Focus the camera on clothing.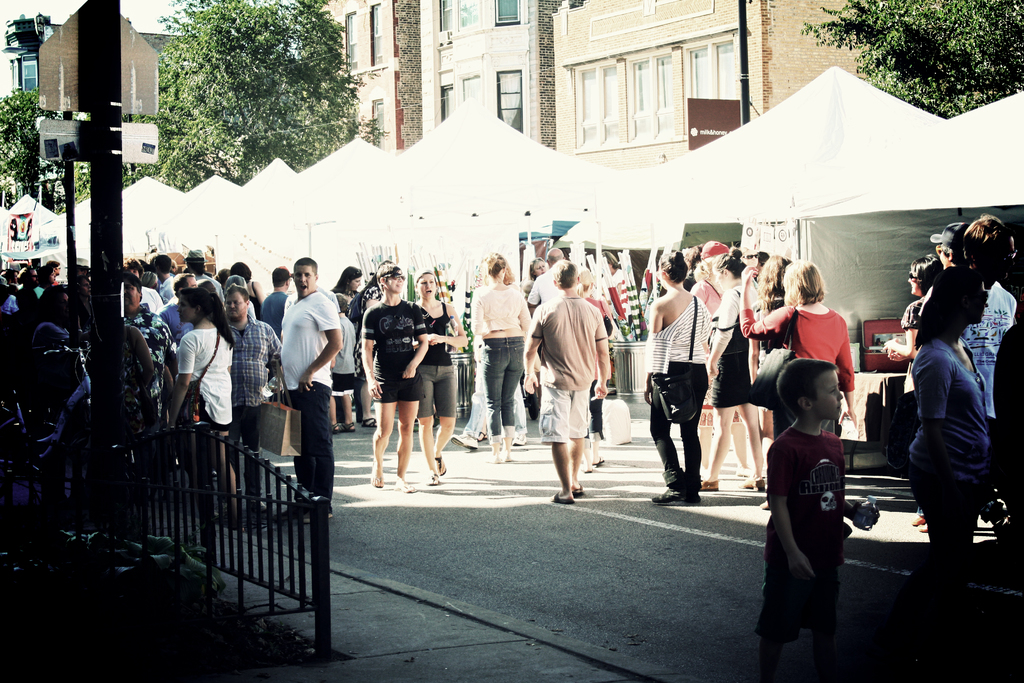
Focus region: bbox=[535, 273, 616, 485].
